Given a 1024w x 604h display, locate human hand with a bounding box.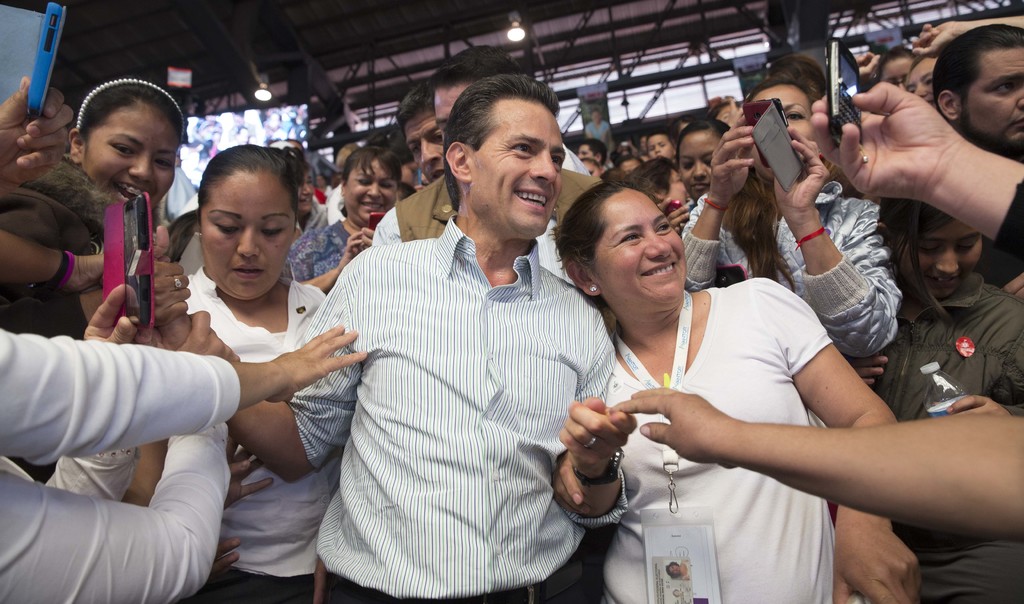
Located: <bbox>177, 308, 239, 364</bbox>.
